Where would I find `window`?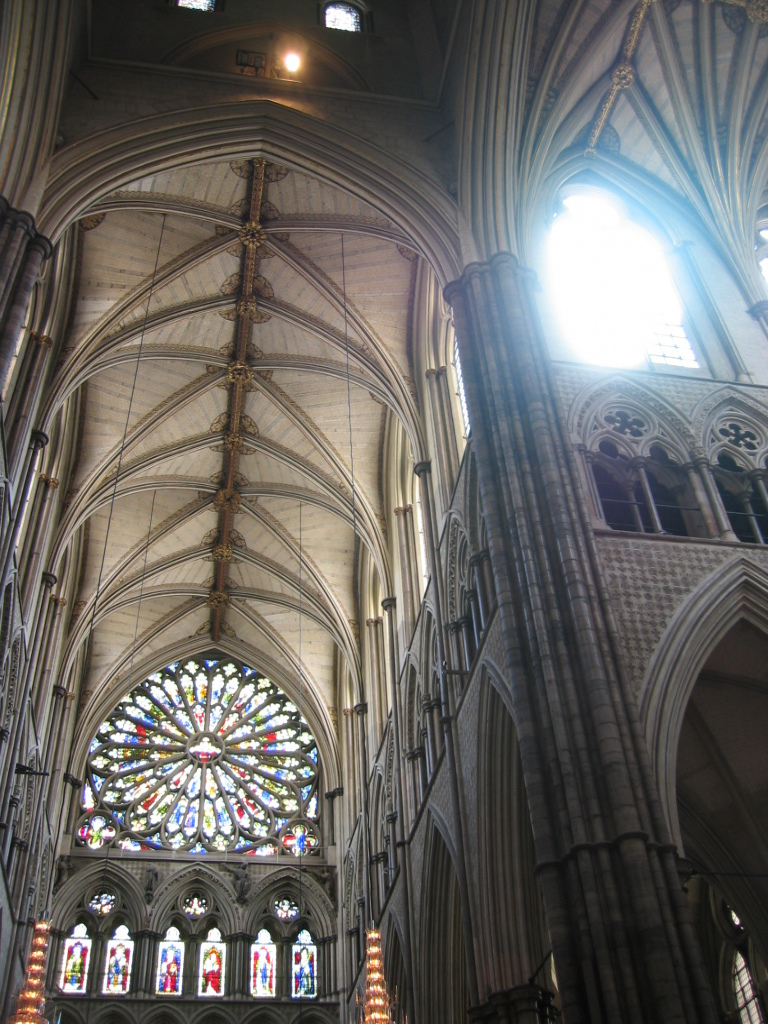
At (left=587, top=392, right=715, bottom=541).
